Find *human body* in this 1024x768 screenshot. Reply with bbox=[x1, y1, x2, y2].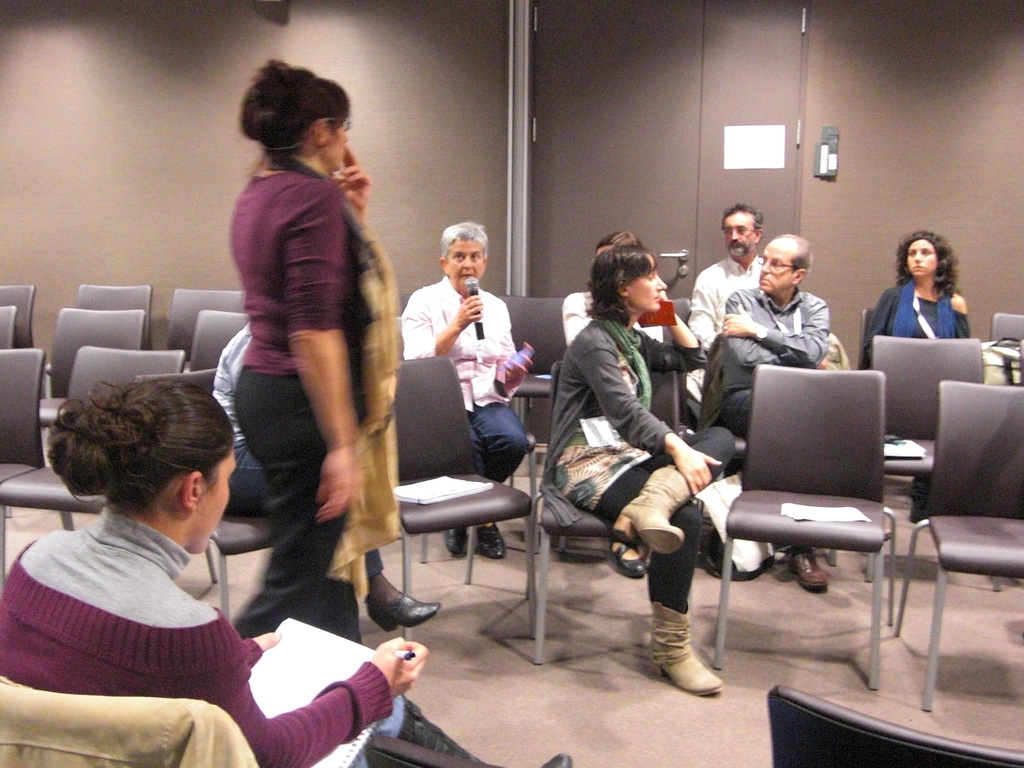
bbox=[202, 316, 436, 644].
